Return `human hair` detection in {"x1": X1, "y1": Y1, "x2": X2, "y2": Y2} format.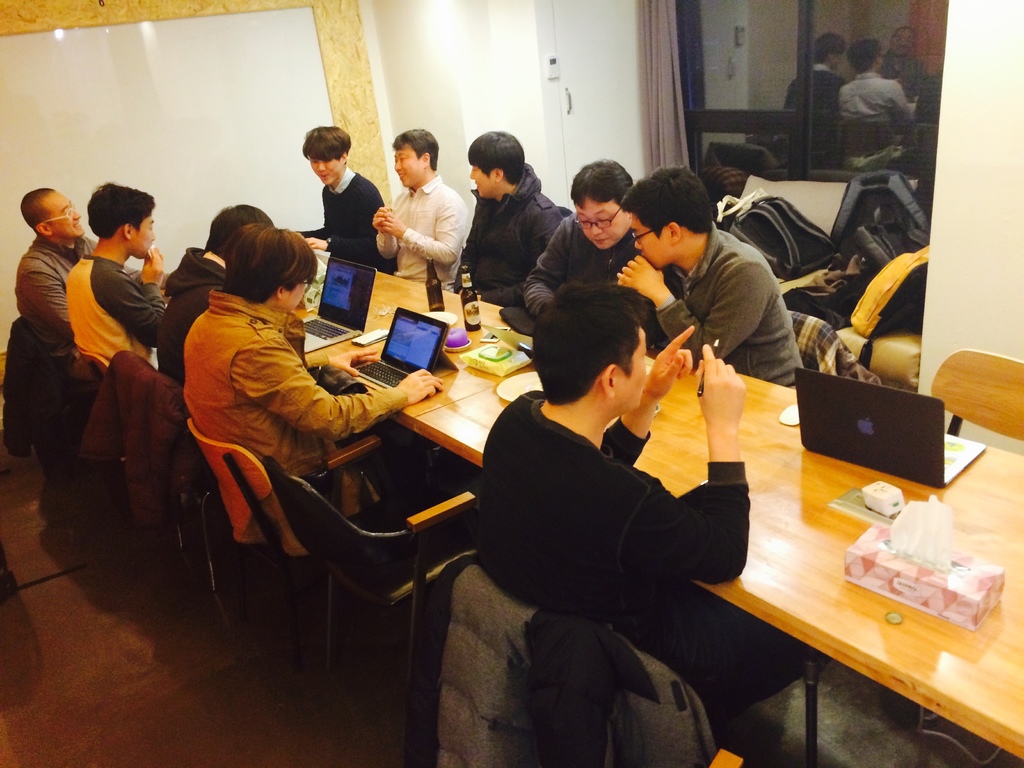
{"x1": 303, "y1": 124, "x2": 355, "y2": 161}.
